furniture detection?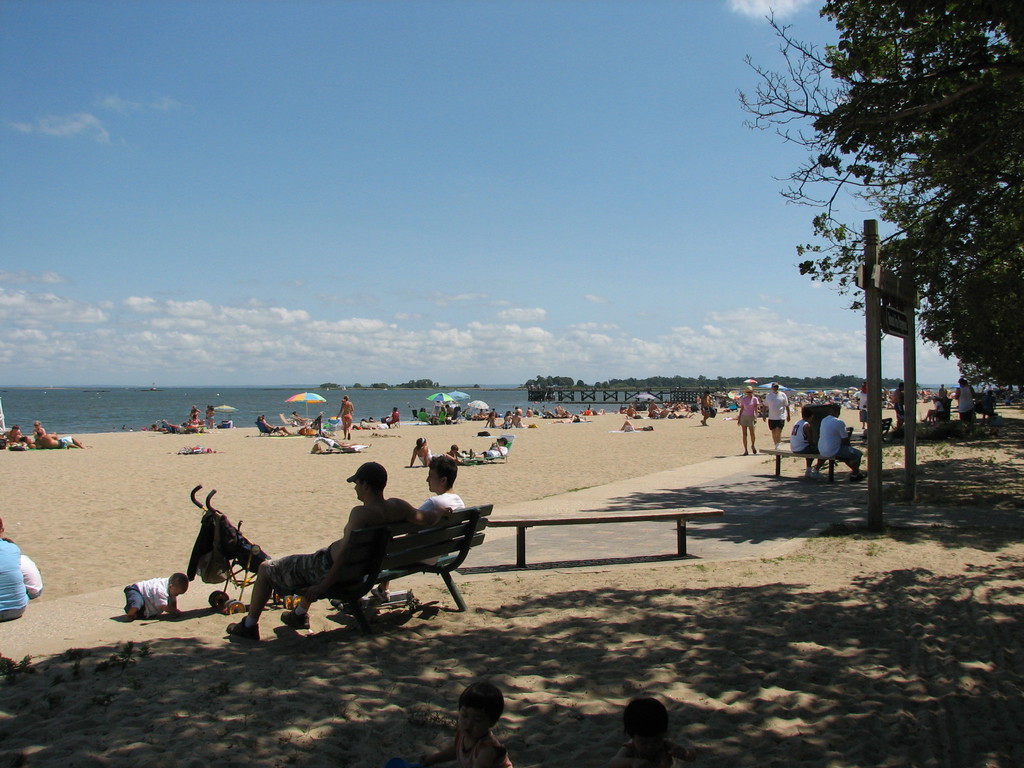
BBox(307, 503, 496, 637)
